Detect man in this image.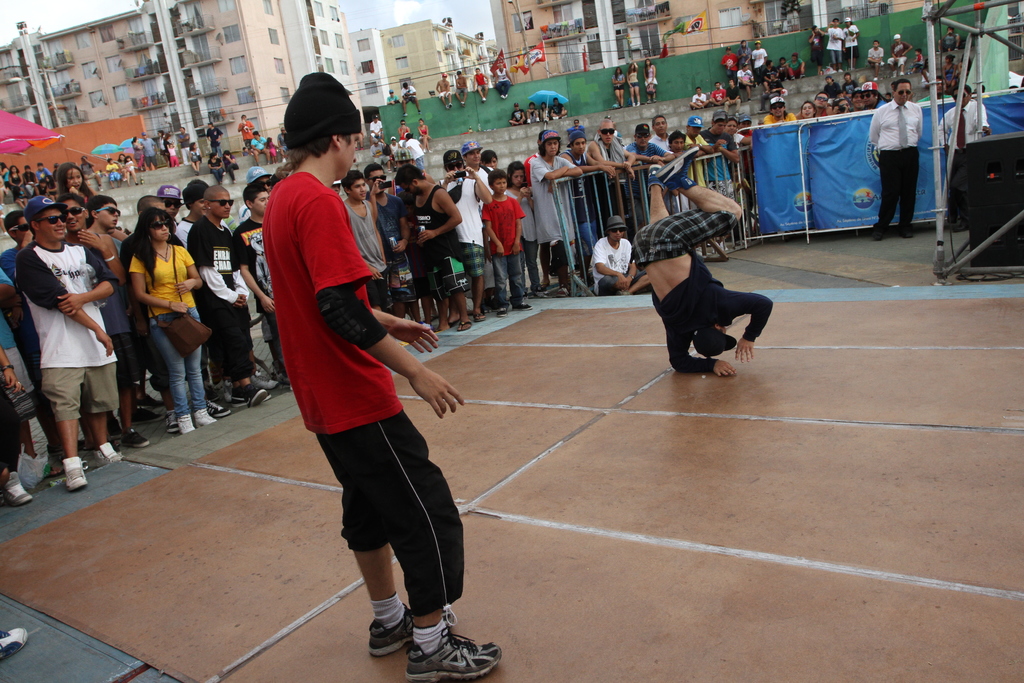
Detection: {"left": 156, "top": 185, "right": 184, "bottom": 227}.
